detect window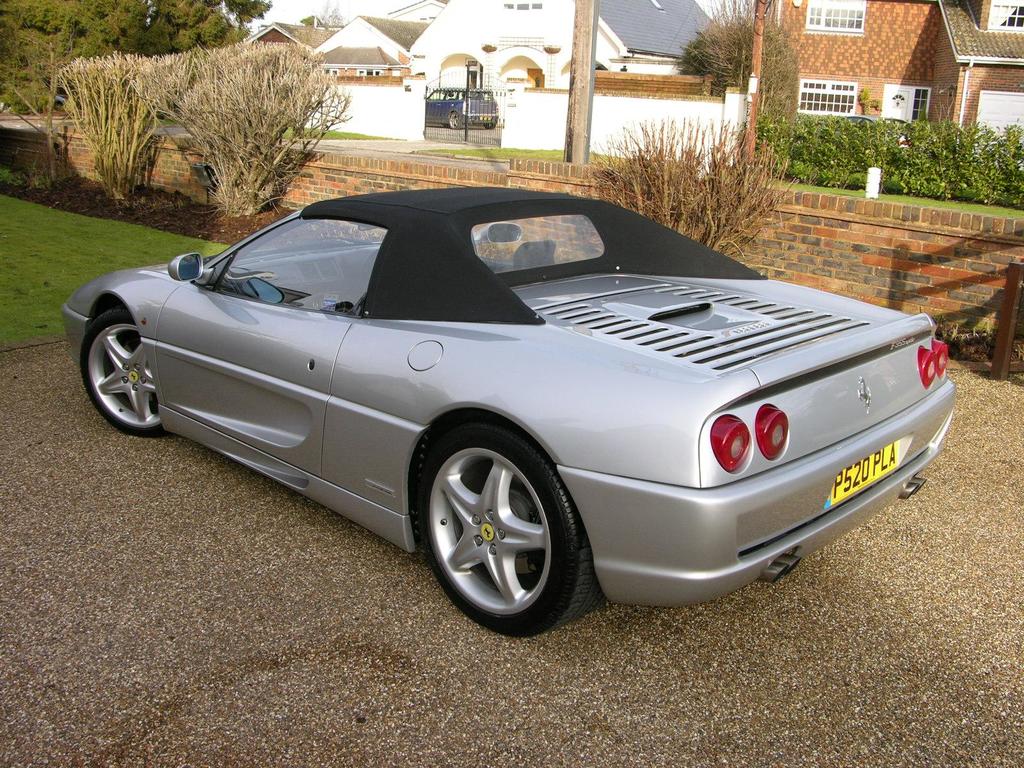
bbox=[493, 0, 545, 40]
